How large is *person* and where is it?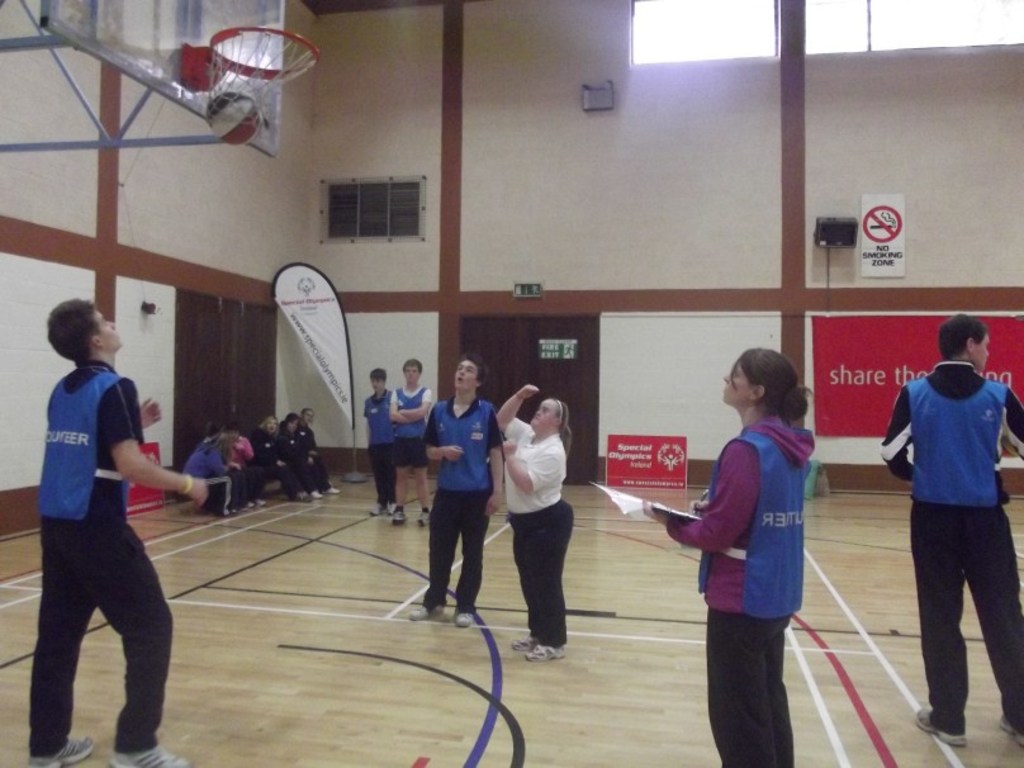
Bounding box: [488,364,572,643].
